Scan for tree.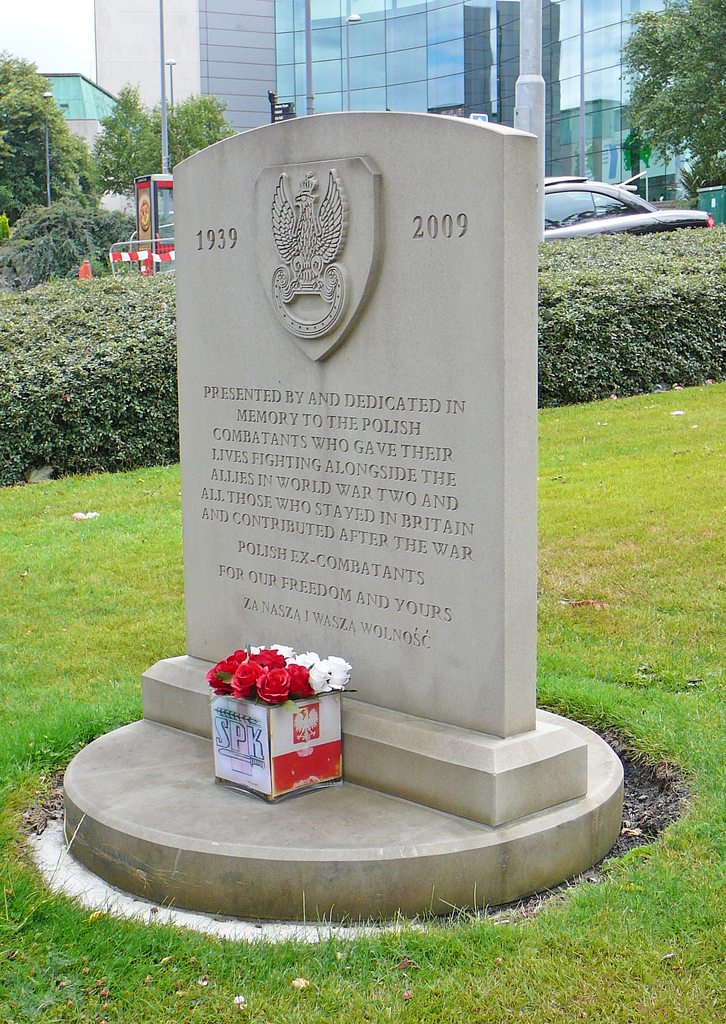
Scan result: select_region(0, 56, 106, 237).
